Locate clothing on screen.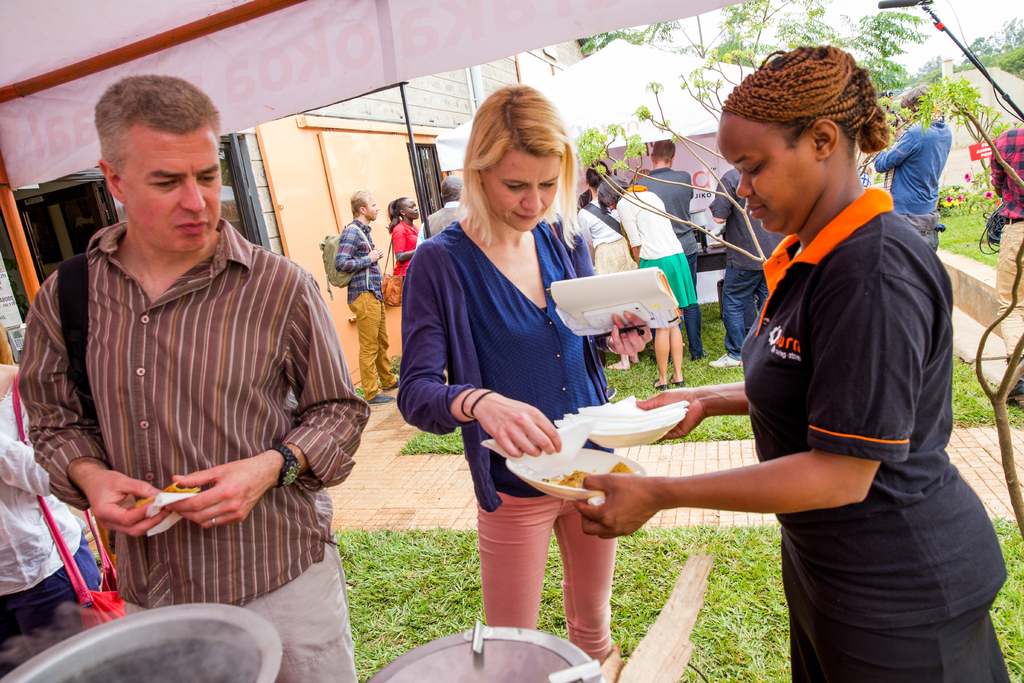
On screen at locate(29, 165, 353, 623).
